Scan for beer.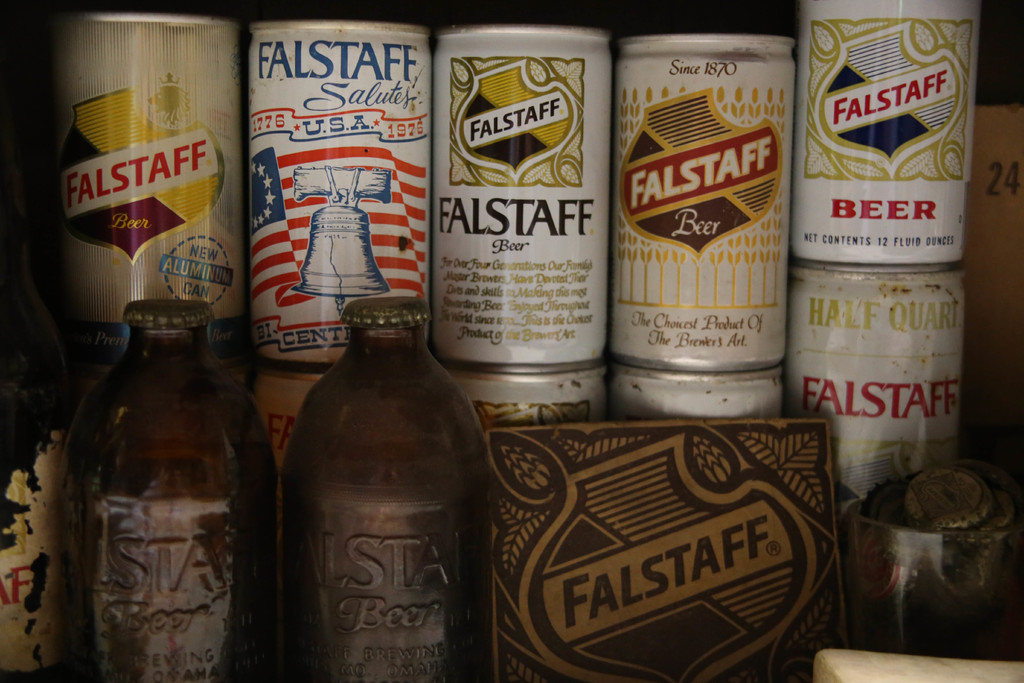
Scan result: <region>51, 3, 264, 358</region>.
